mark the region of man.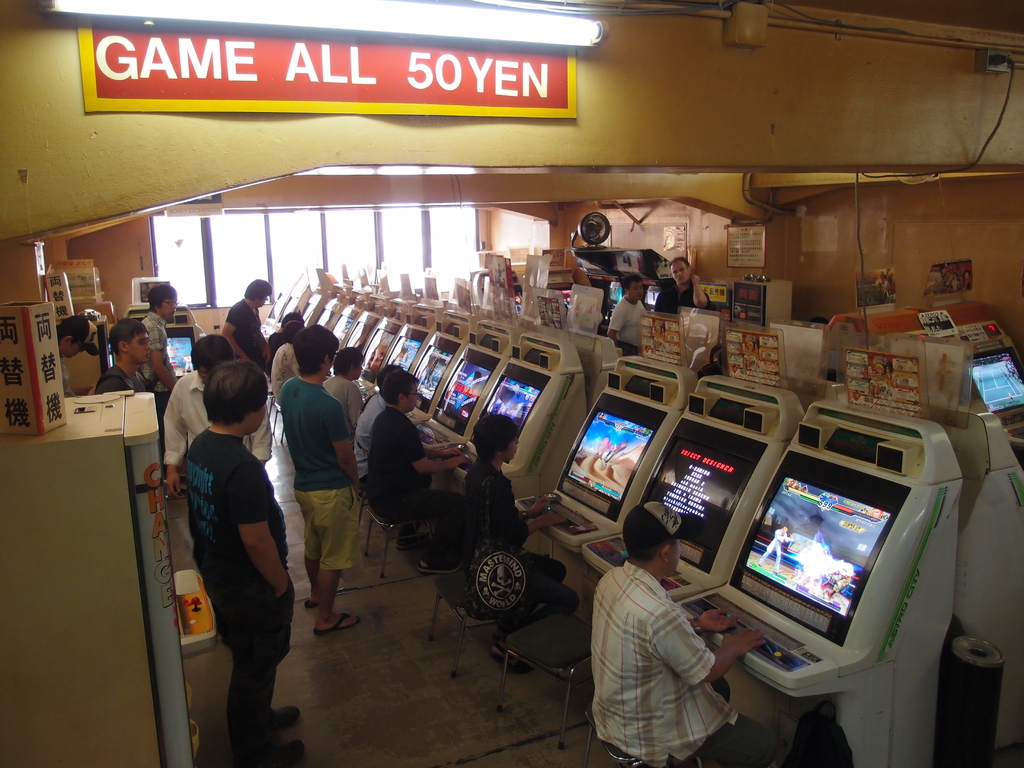
Region: (x1=181, y1=358, x2=307, y2=767).
